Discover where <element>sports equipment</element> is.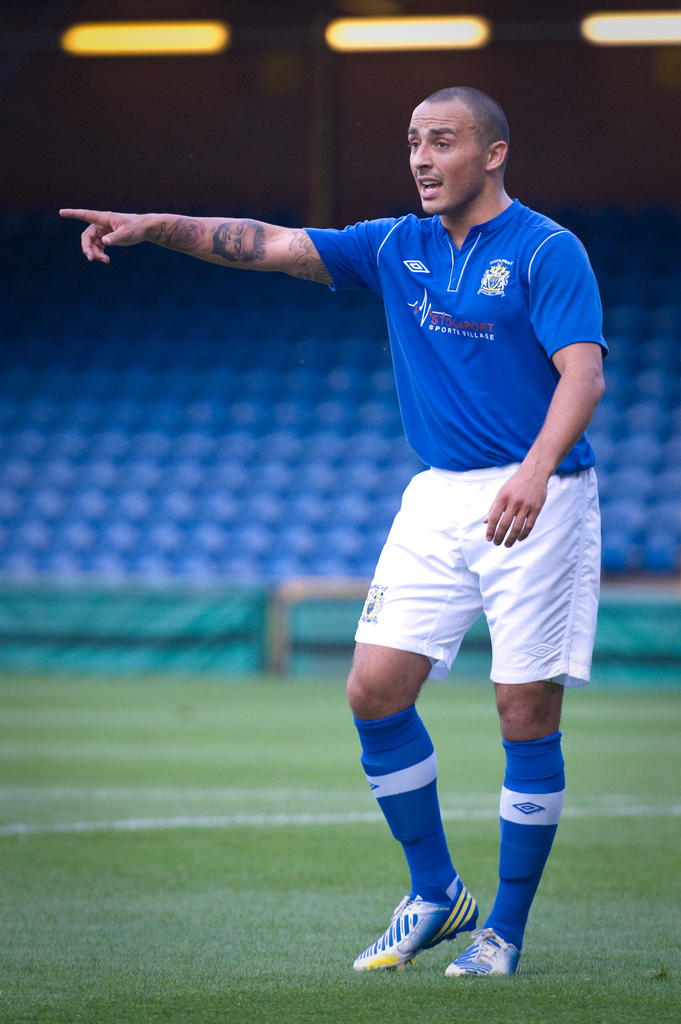
Discovered at pyautogui.locateOnScreen(442, 927, 524, 979).
